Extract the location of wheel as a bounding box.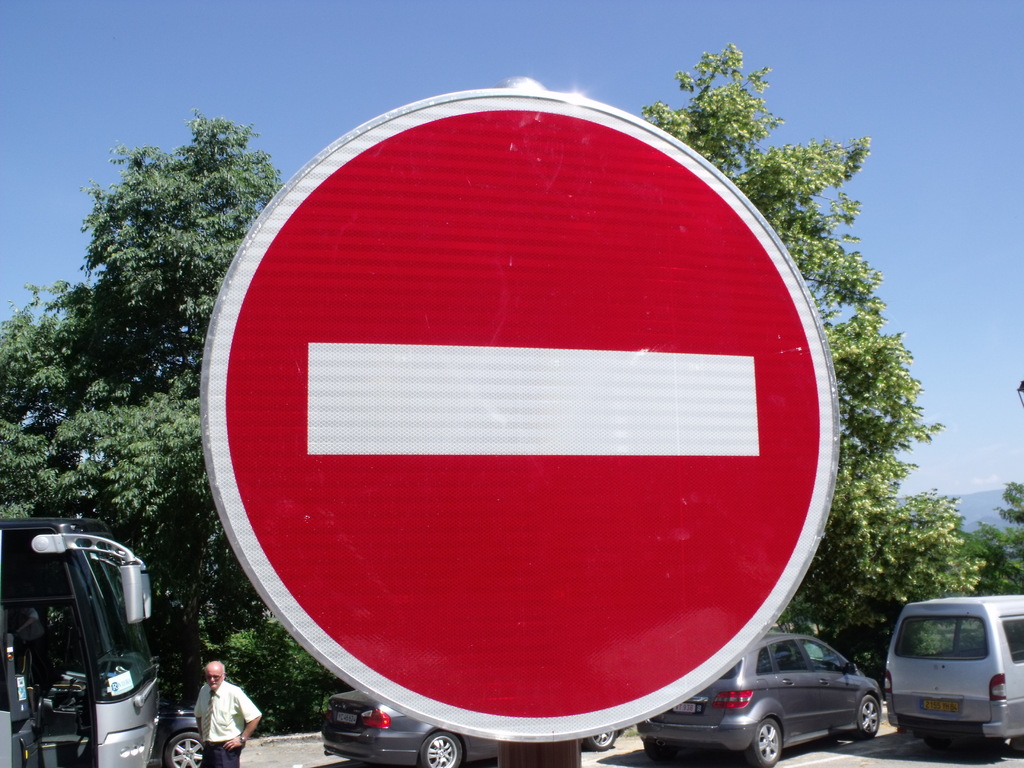
left=416, top=726, right=461, bottom=767.
